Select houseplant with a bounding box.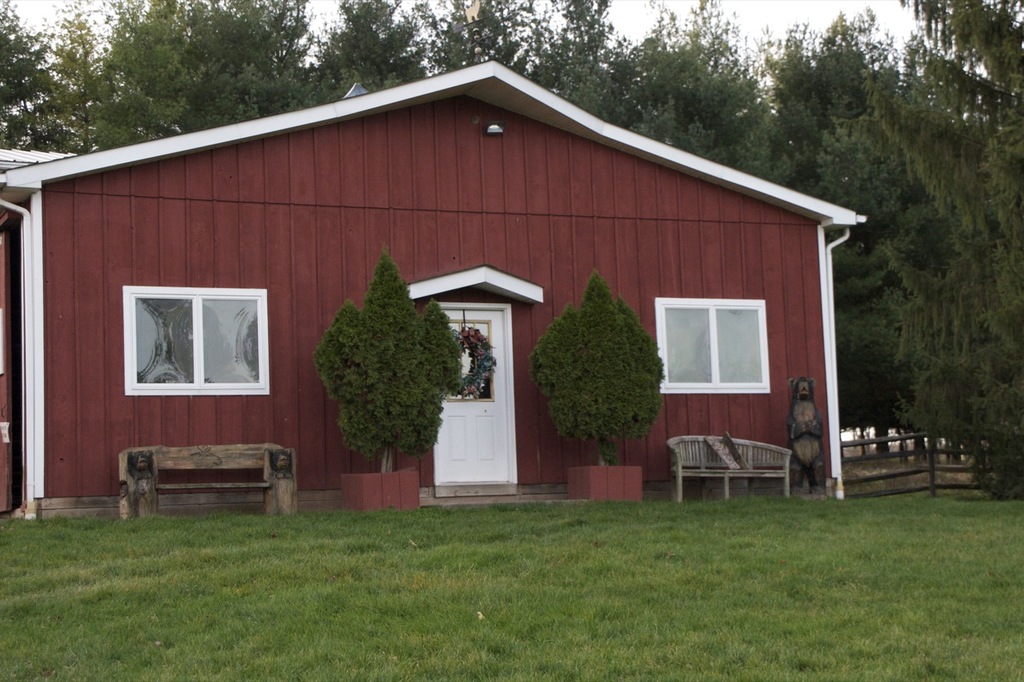
bbox=(310, 246, 468, 512).
